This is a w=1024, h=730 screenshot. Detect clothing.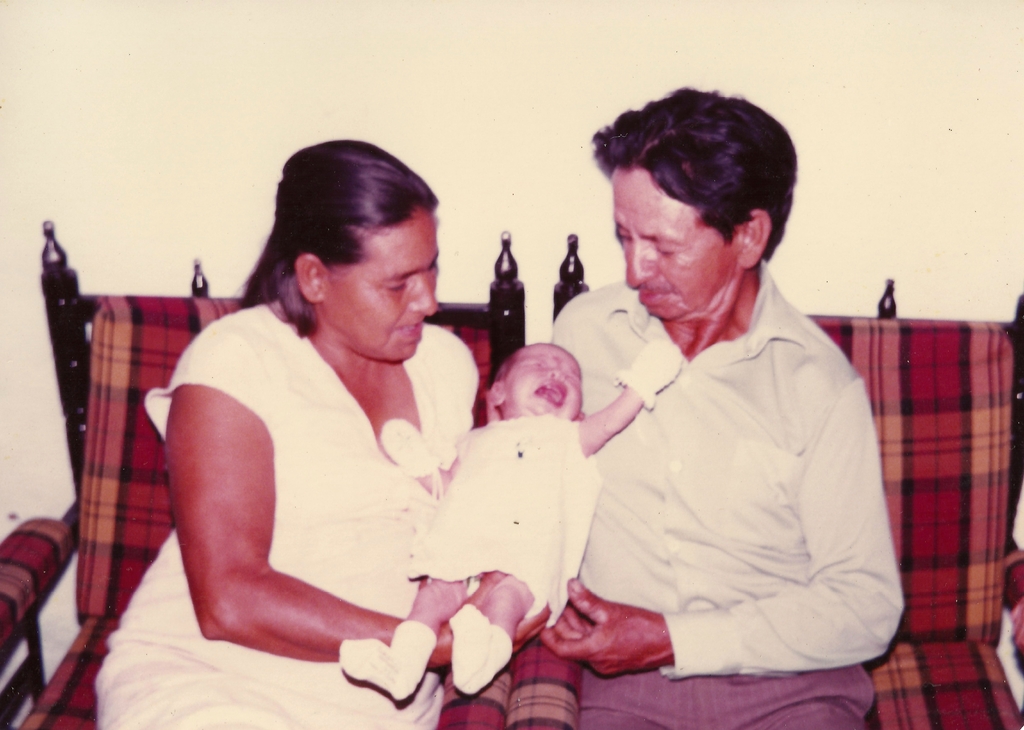
<bbox>404, 416, 614, 622</bbox>.
